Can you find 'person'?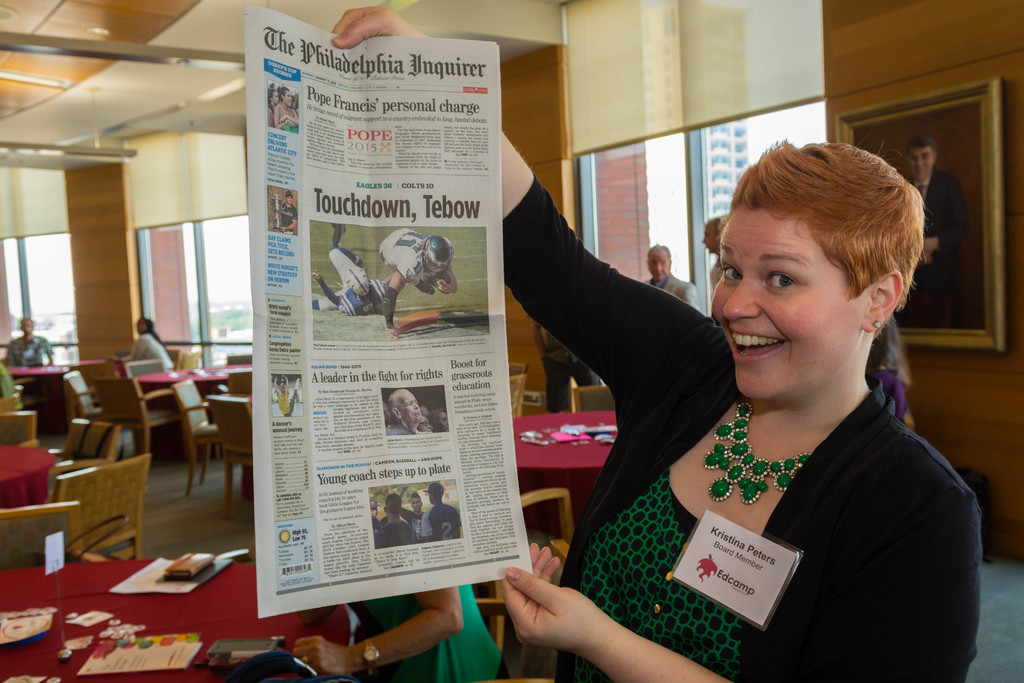
Yes, bounding box: 893,129,961,324.
